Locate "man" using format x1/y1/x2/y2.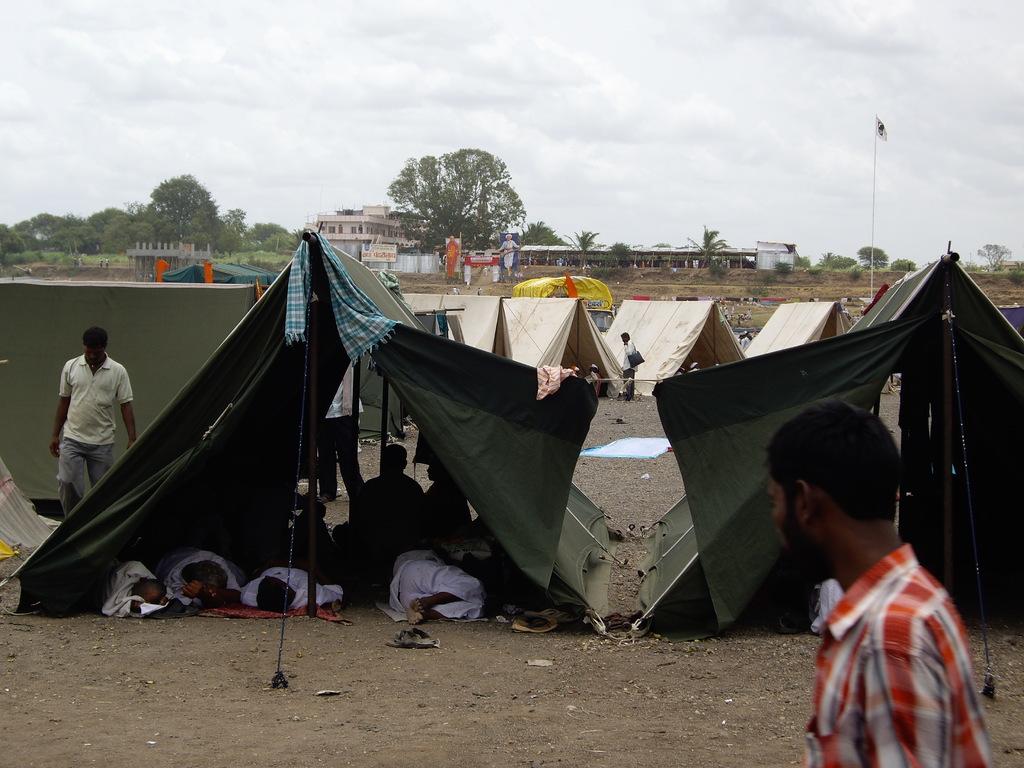
443/234/460/280.
